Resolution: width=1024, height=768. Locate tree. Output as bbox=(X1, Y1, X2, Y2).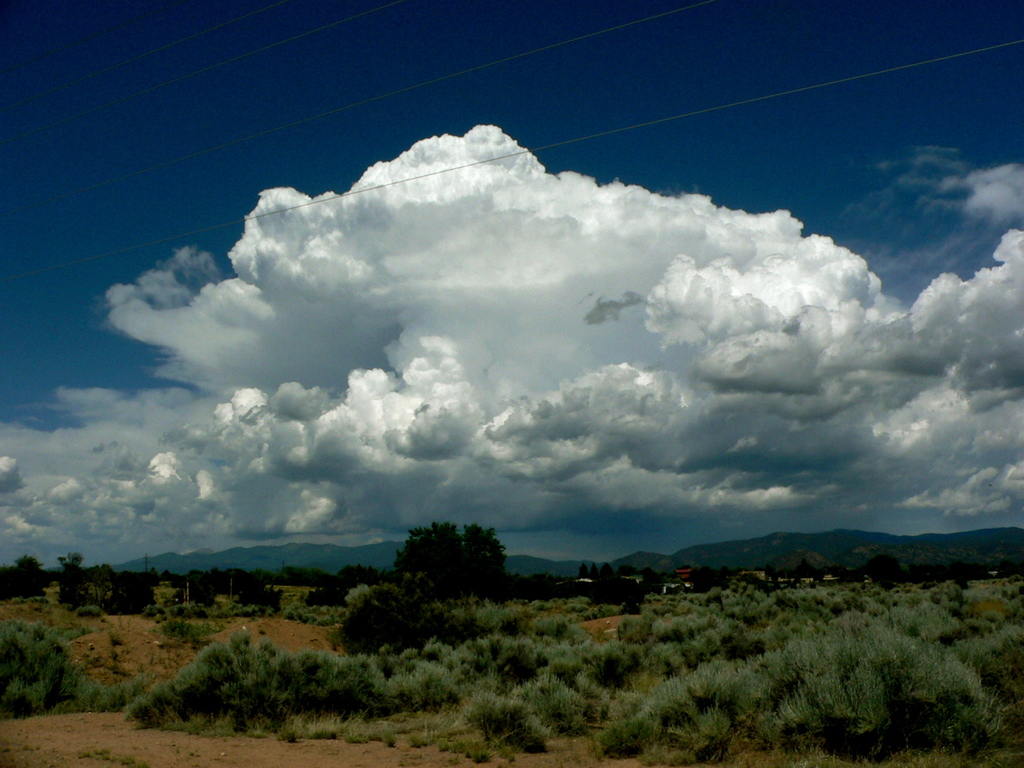
bbox=(117, 571, 154, 614).
